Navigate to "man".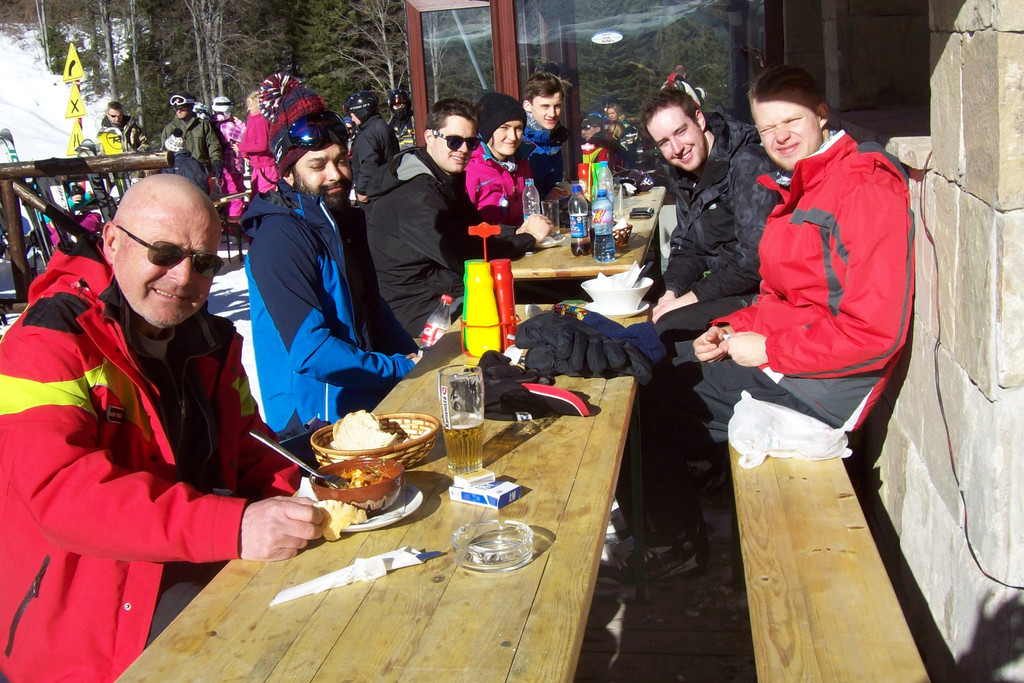
Navigation target: bbox=(21, 138, 292, 646).
